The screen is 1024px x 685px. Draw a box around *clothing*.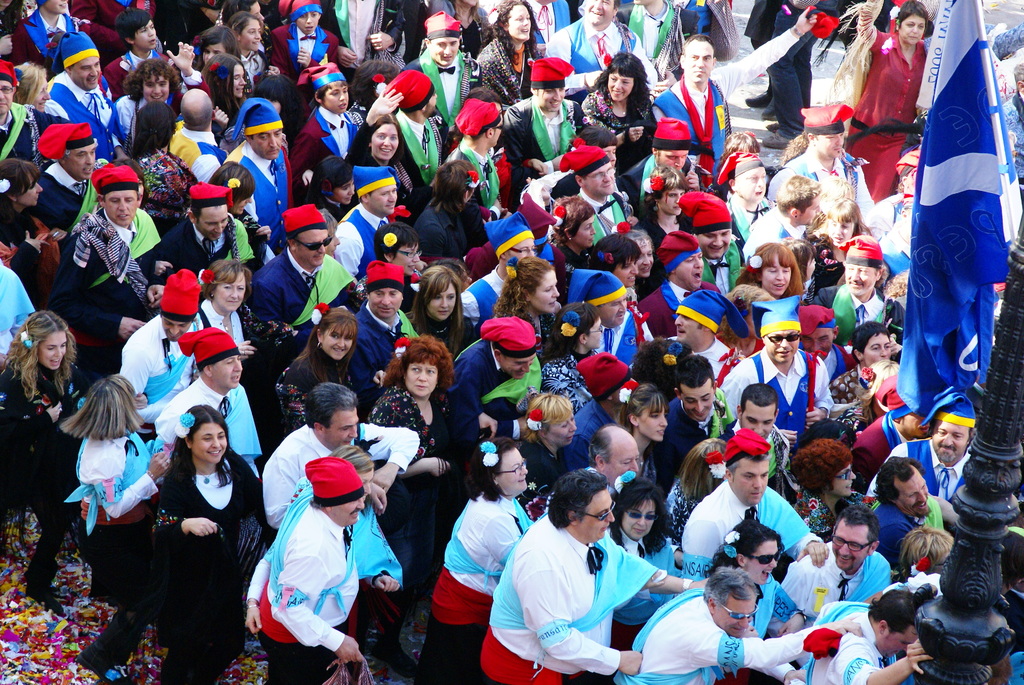
pyautogui.locateOnScreen(593, 303, 665, 365).
